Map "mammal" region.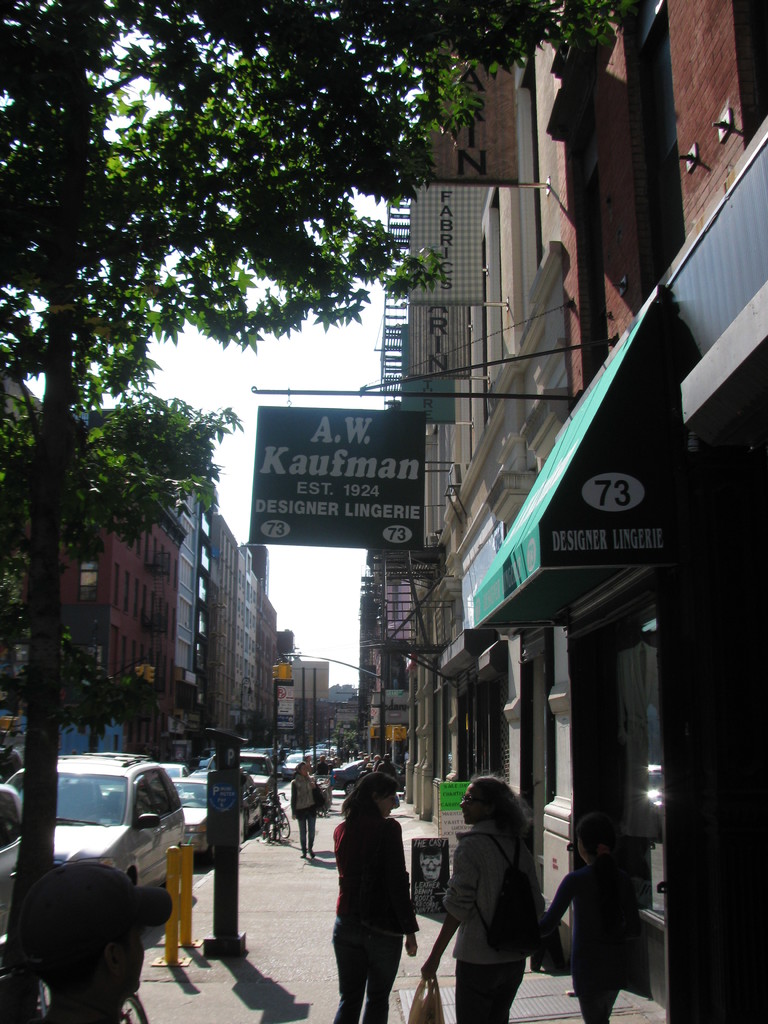
Mapped to (328, 775, 425, 1012).
